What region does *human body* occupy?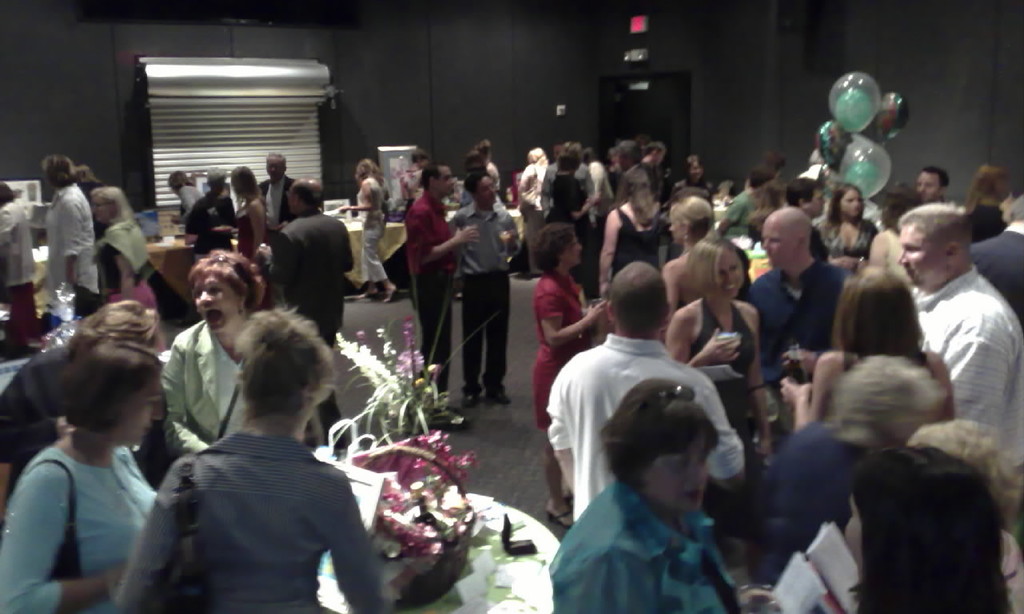
box(261, 170, 297, 259).
